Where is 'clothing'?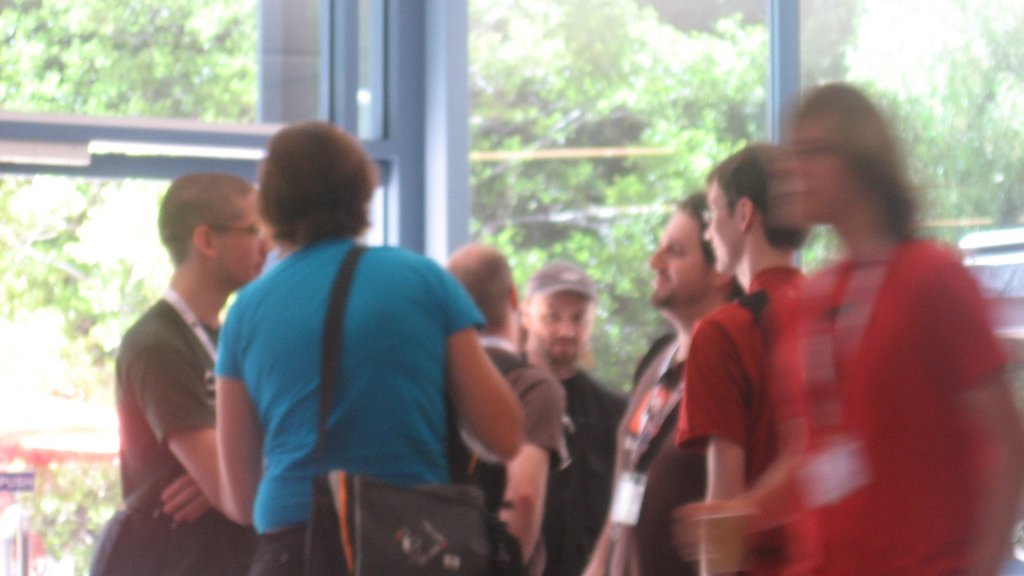
{"left": 215, "top": 233, "right": 472, "bottom": 575}.
